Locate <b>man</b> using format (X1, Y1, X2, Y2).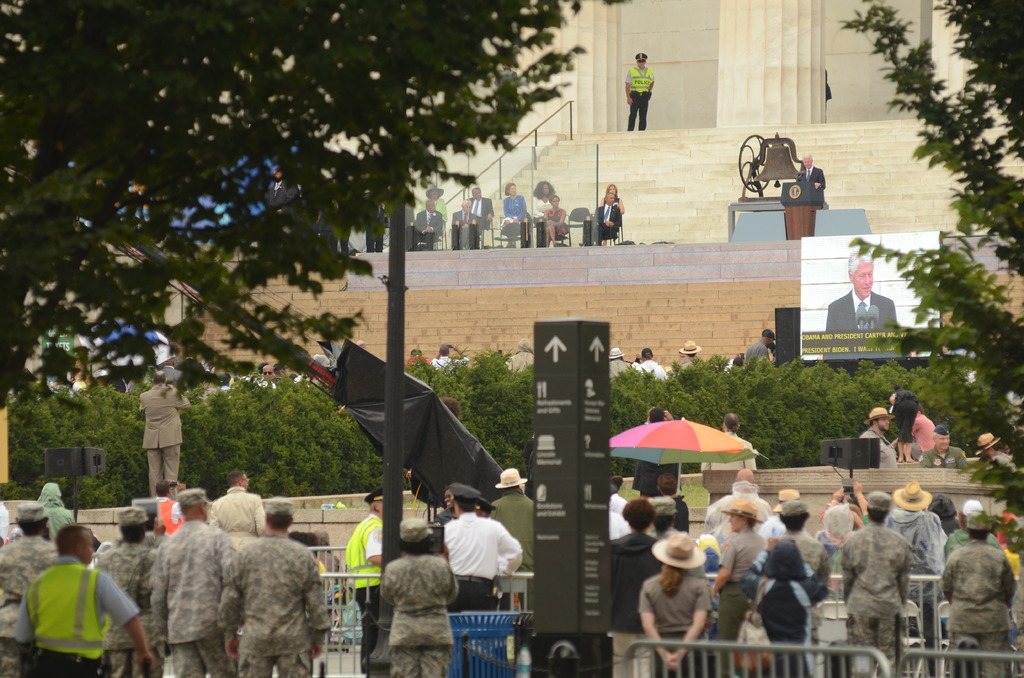
(138, 371, 191, 497).
